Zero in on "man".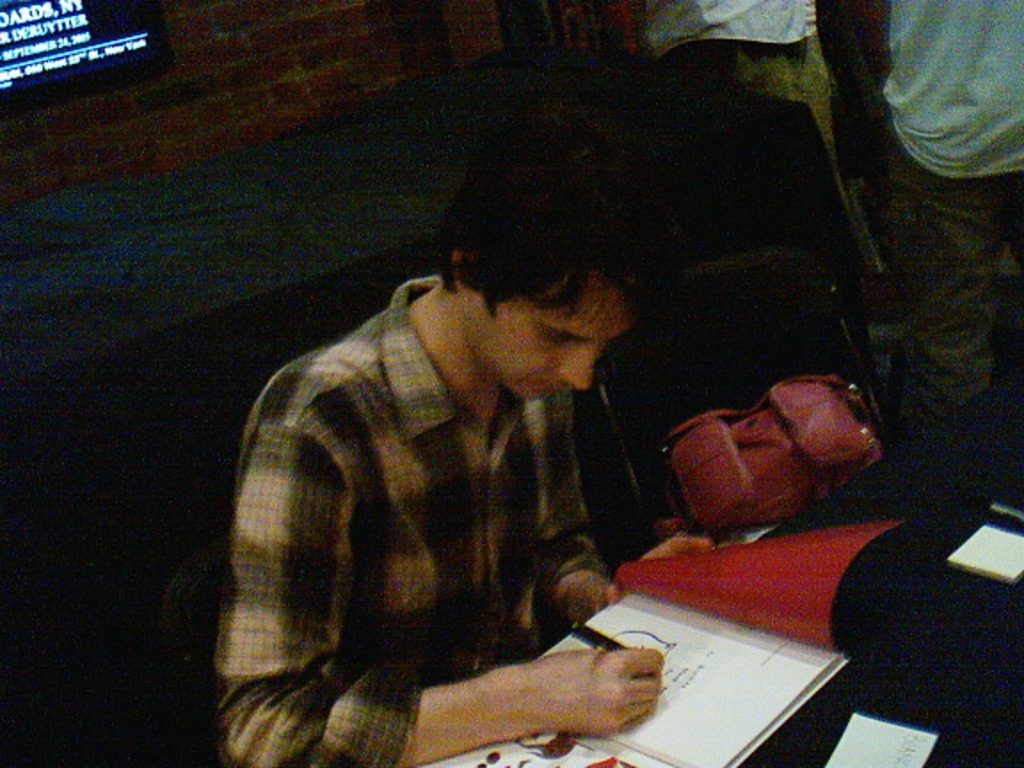
Zeroed in: {"left": 212, "top": 101, "right": 715, "bottom": 766}.
